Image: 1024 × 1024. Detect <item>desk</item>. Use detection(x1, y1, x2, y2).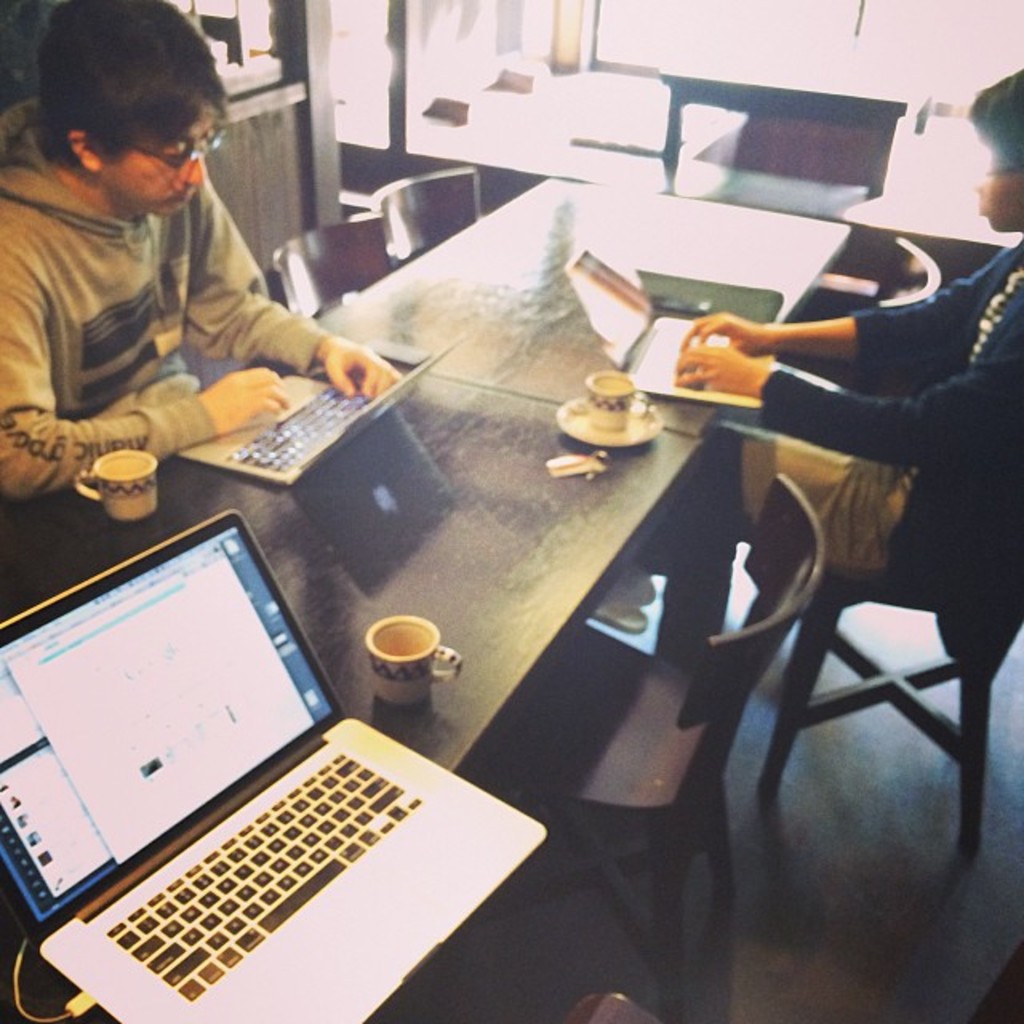
detection(501, 288, 1021, 840).
